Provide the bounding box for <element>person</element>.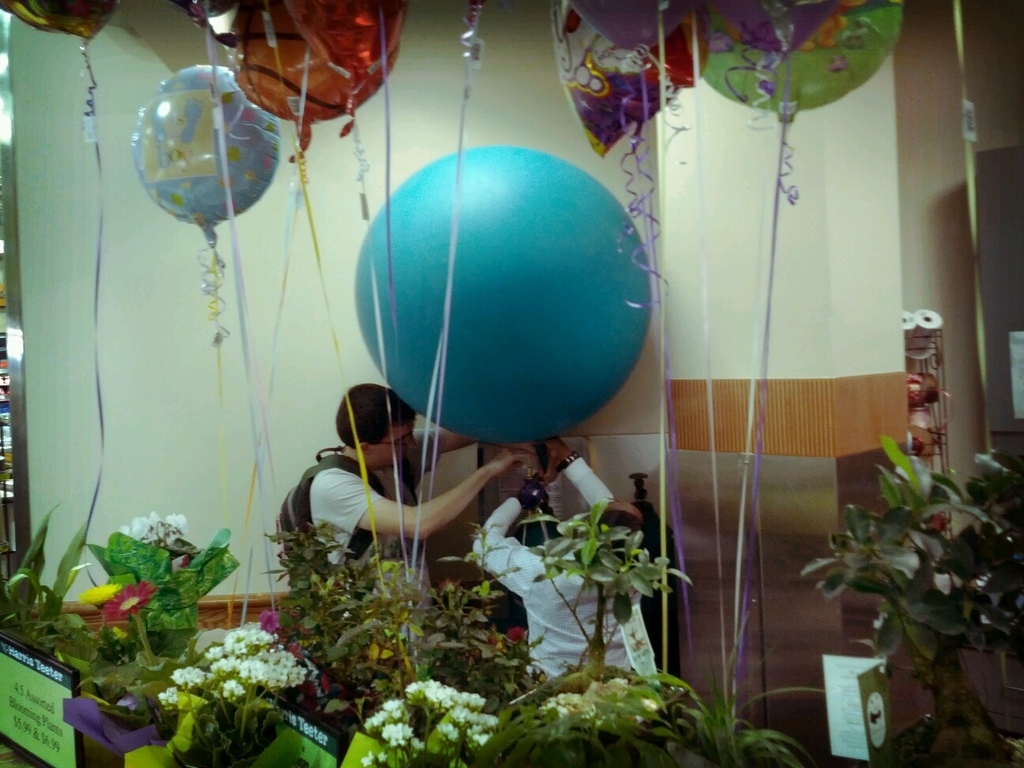
305/382/543/648.
